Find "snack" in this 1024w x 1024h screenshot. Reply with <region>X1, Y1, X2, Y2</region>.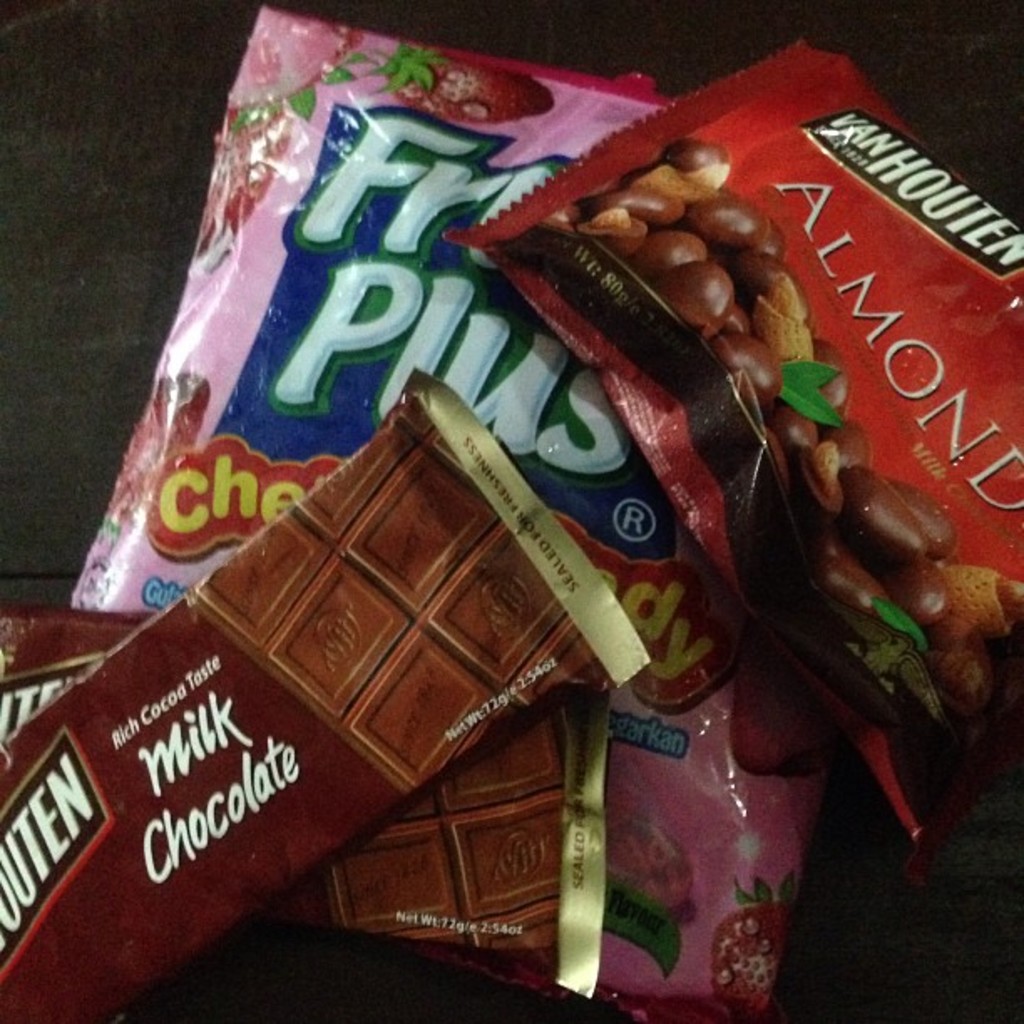
<region>23, 52, 935, 965</region>.
